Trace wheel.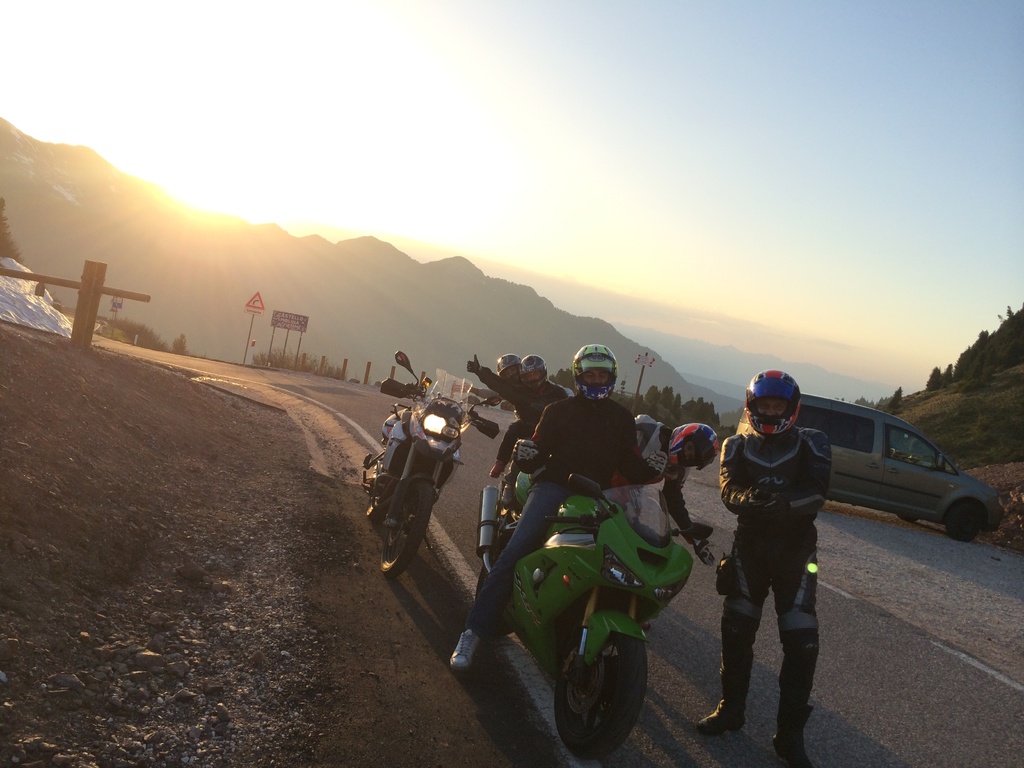
Traced to <box>948,503,981,540</box>.
